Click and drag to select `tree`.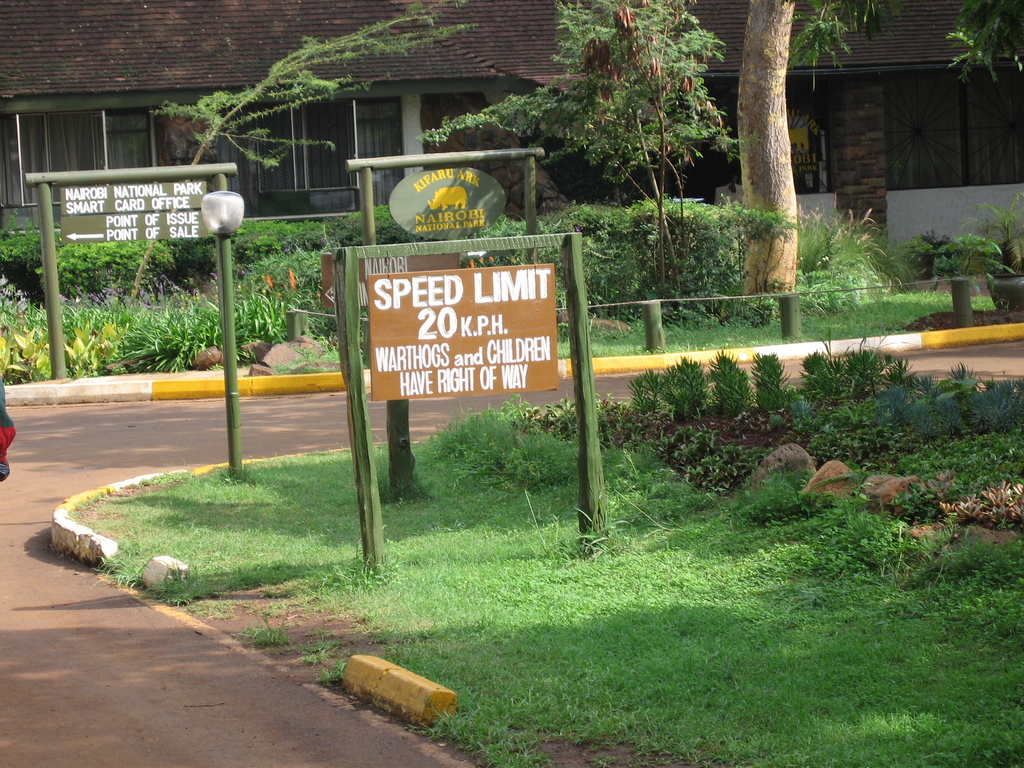
Selection: <region>941, 0, 1023, 88</region>.
